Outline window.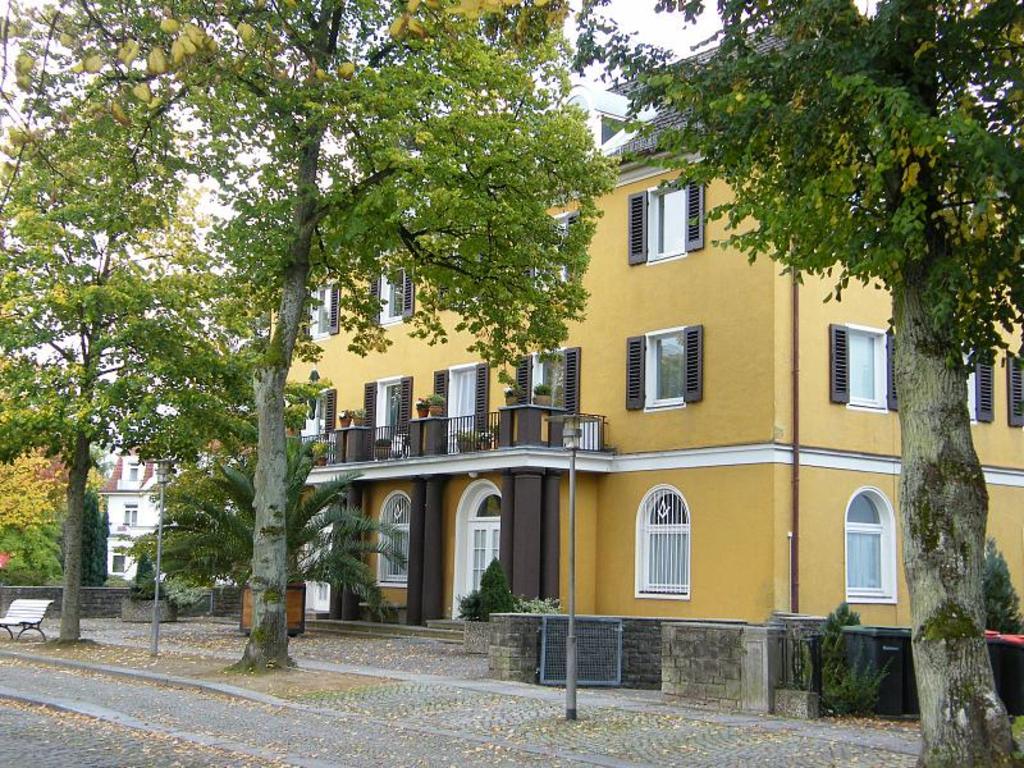
Outline: pyautogui.locateOnScreen(127, 463, 137, 480).
